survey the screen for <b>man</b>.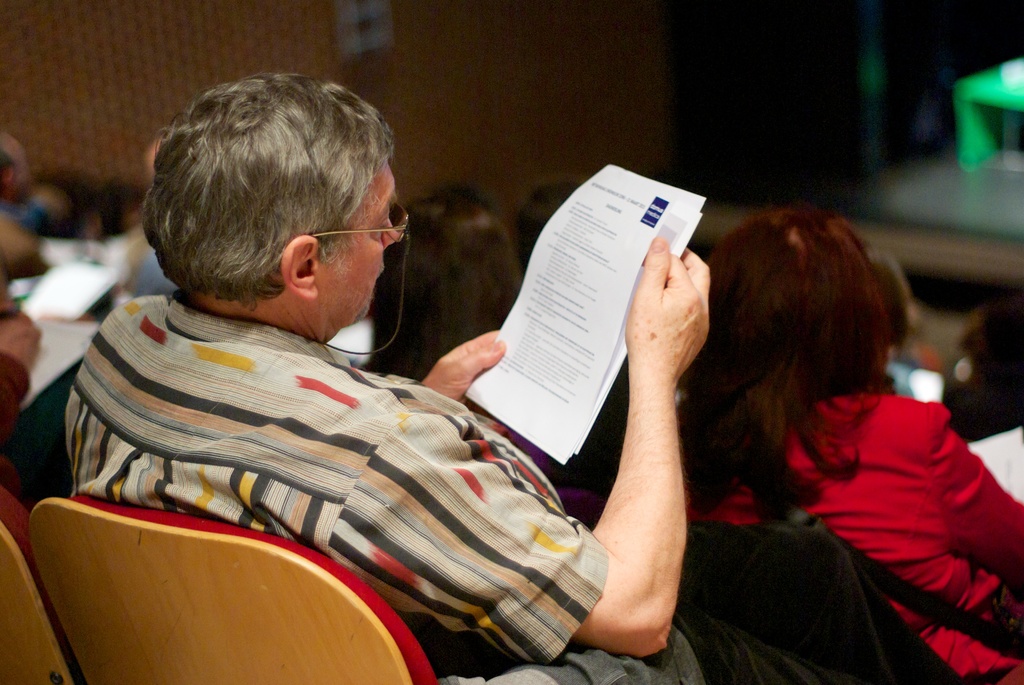
Survey found: [33,90,694,654].
